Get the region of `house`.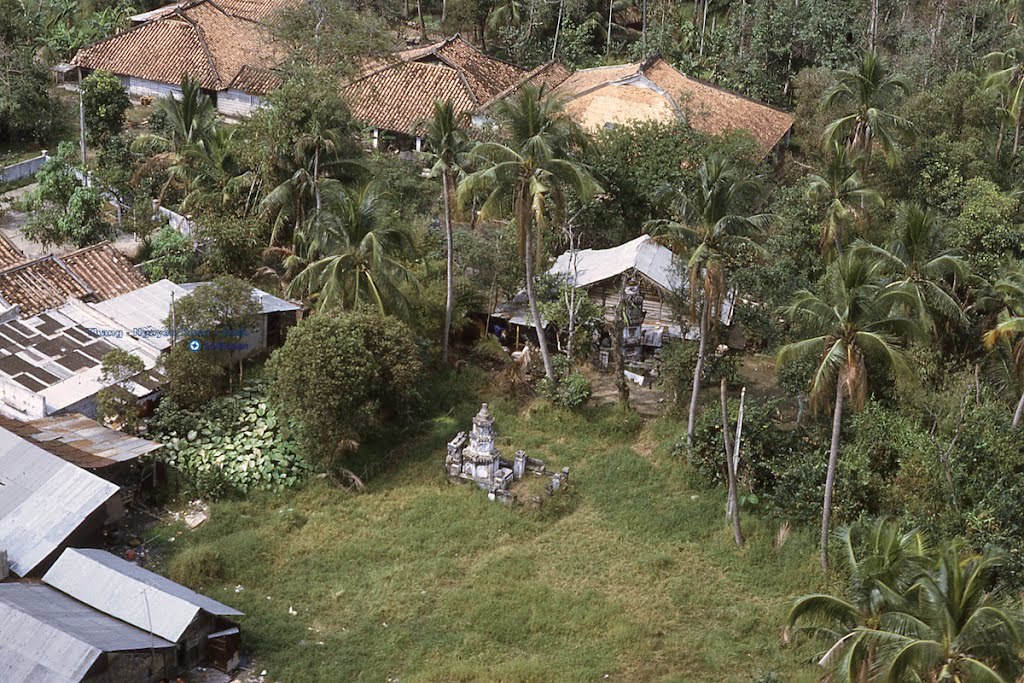
(left=530, top=59, right=800, bottom=176).
